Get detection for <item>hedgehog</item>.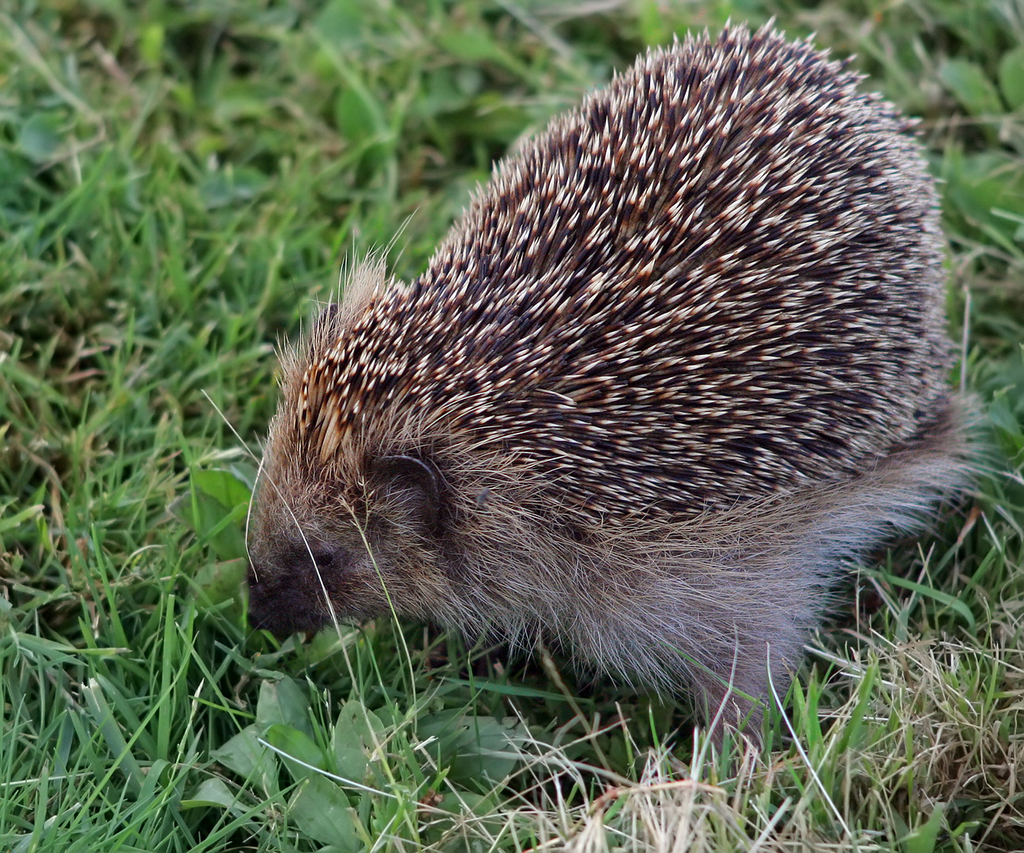
Detection: BBox(243, 17, 1016, 758).
